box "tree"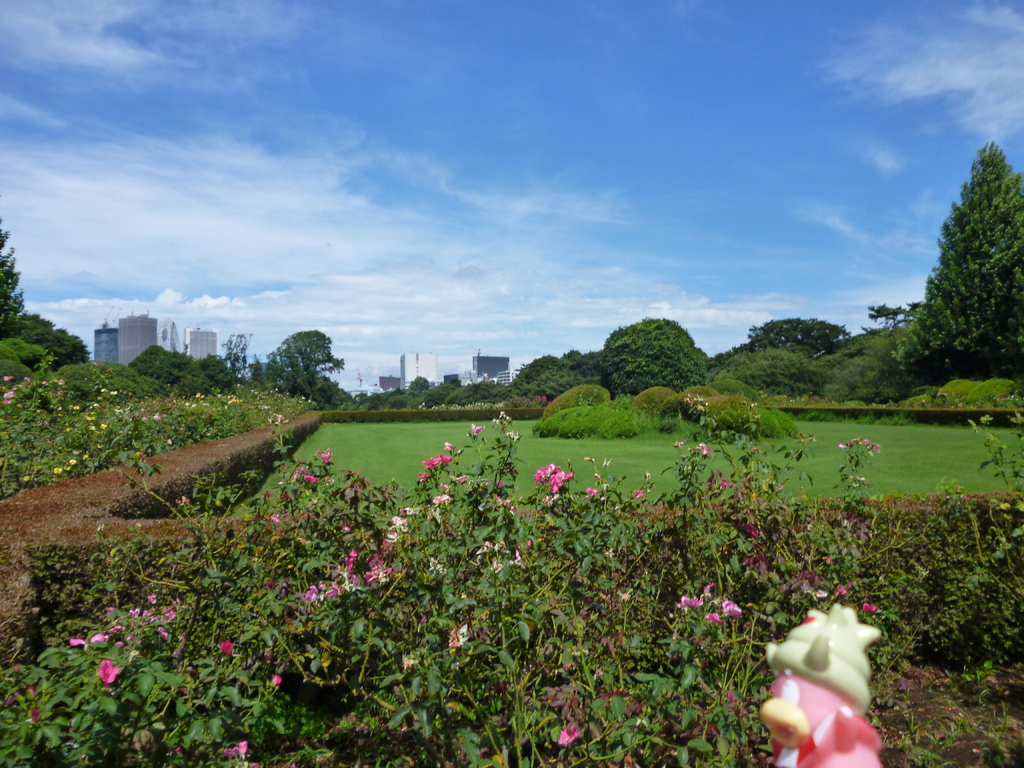
212 328 252 388
